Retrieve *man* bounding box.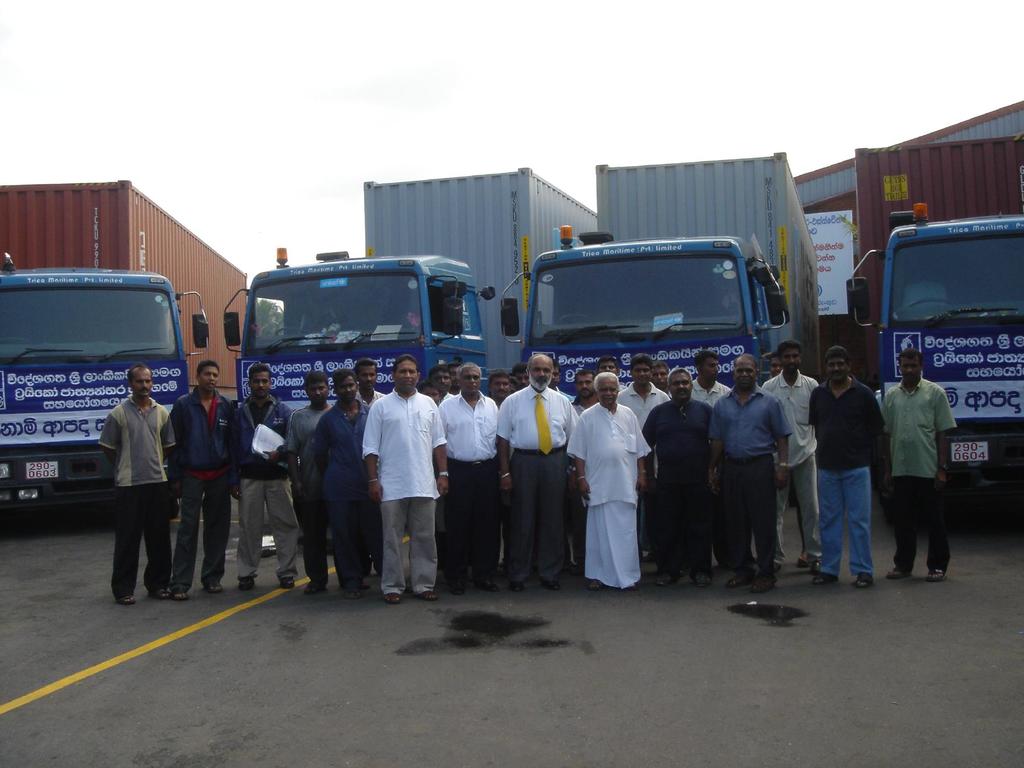
Bounding box: bbox(610, 352, 663, 484).
